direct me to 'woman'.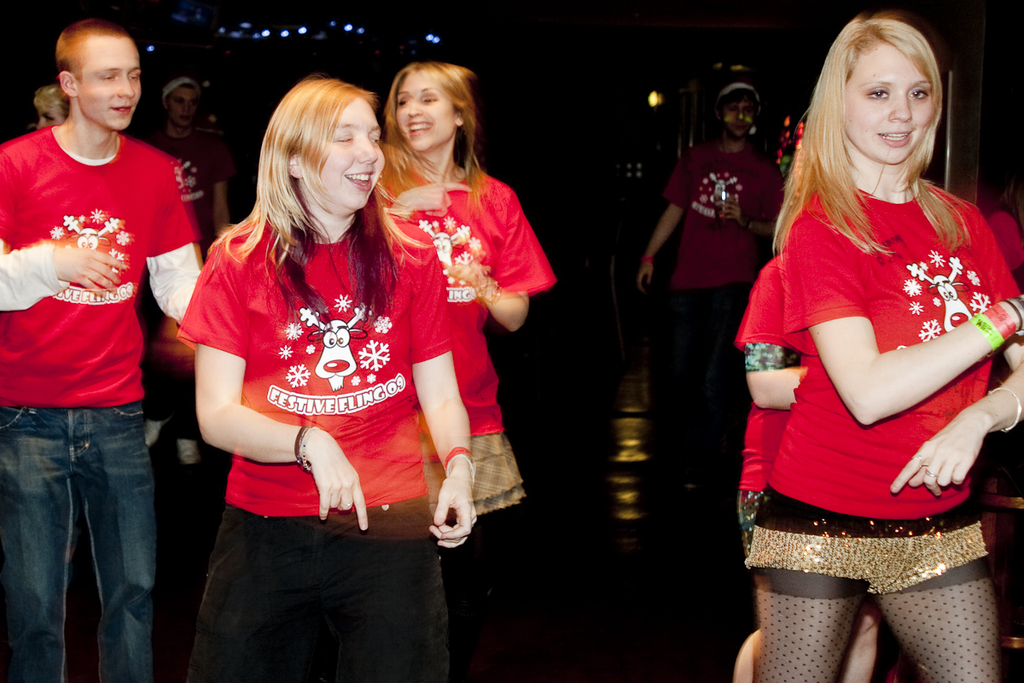
Direction: l=731, t=182, r=888, b=682.
